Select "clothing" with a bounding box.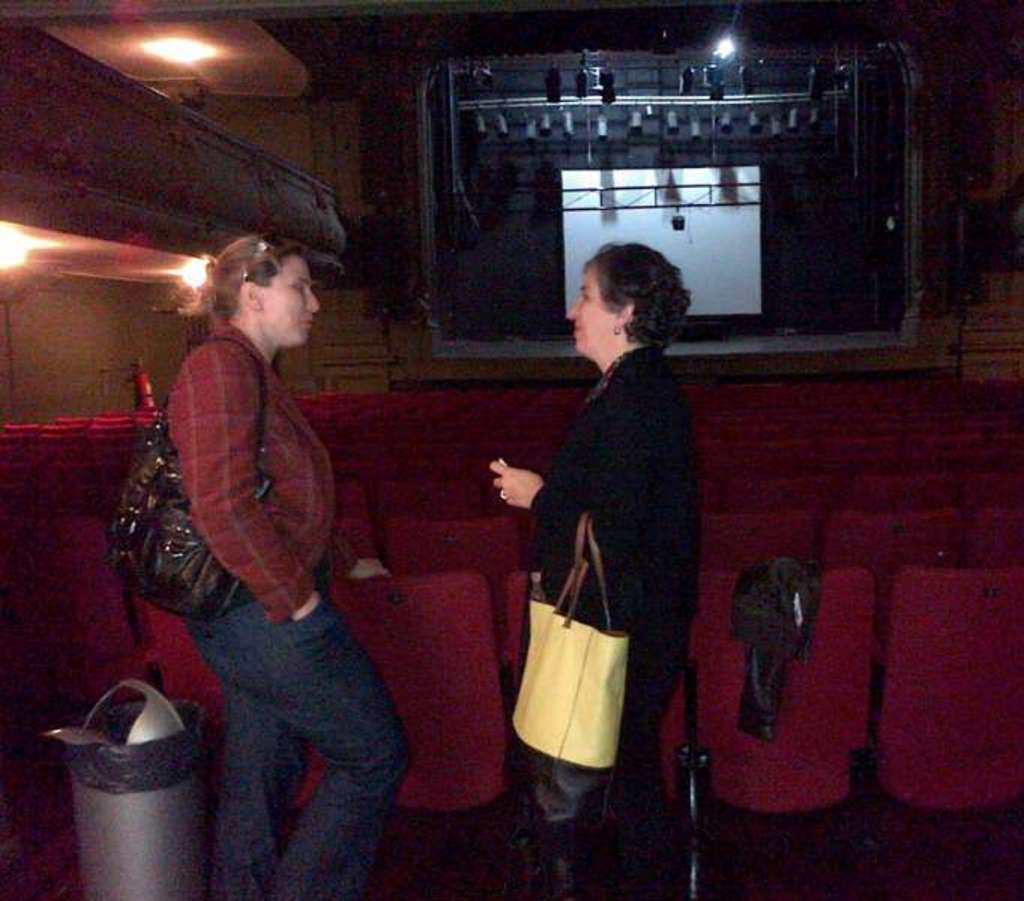
527, 366, 698, 899.
